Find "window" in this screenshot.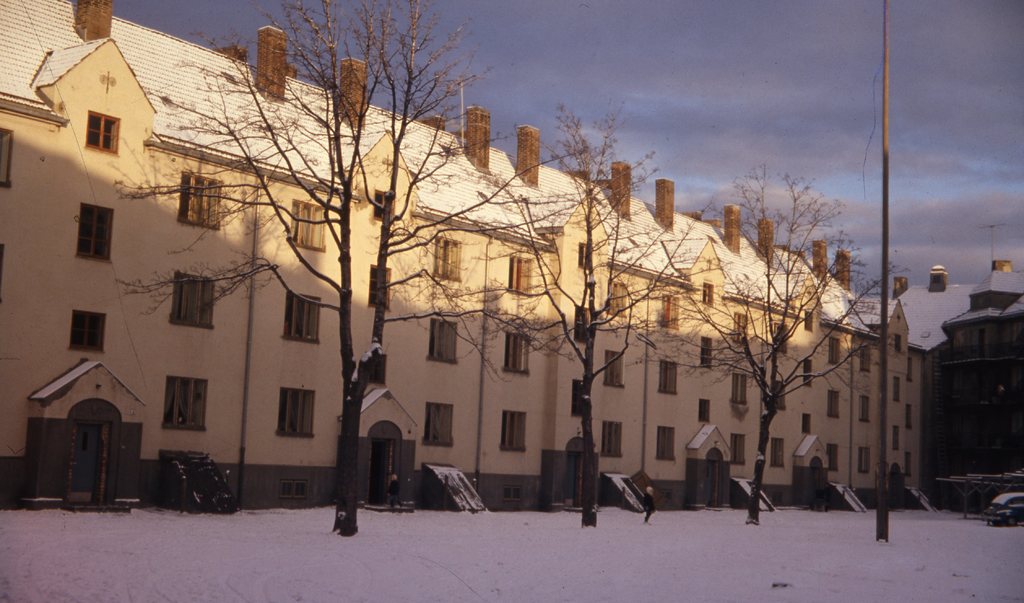
The bounding box for "window" is x1=571 y1=380 x2=586 y2=416.
